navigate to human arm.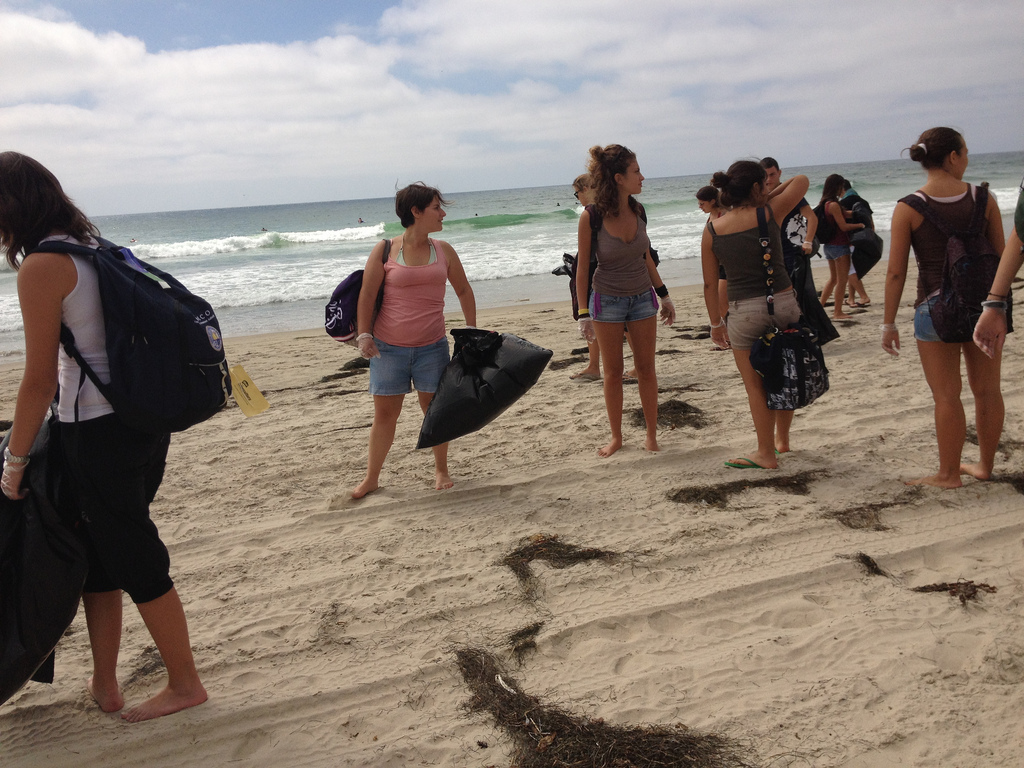
Navigation target: {"left": 353, "top": 244, "right": 388, "bottom": 359}.
